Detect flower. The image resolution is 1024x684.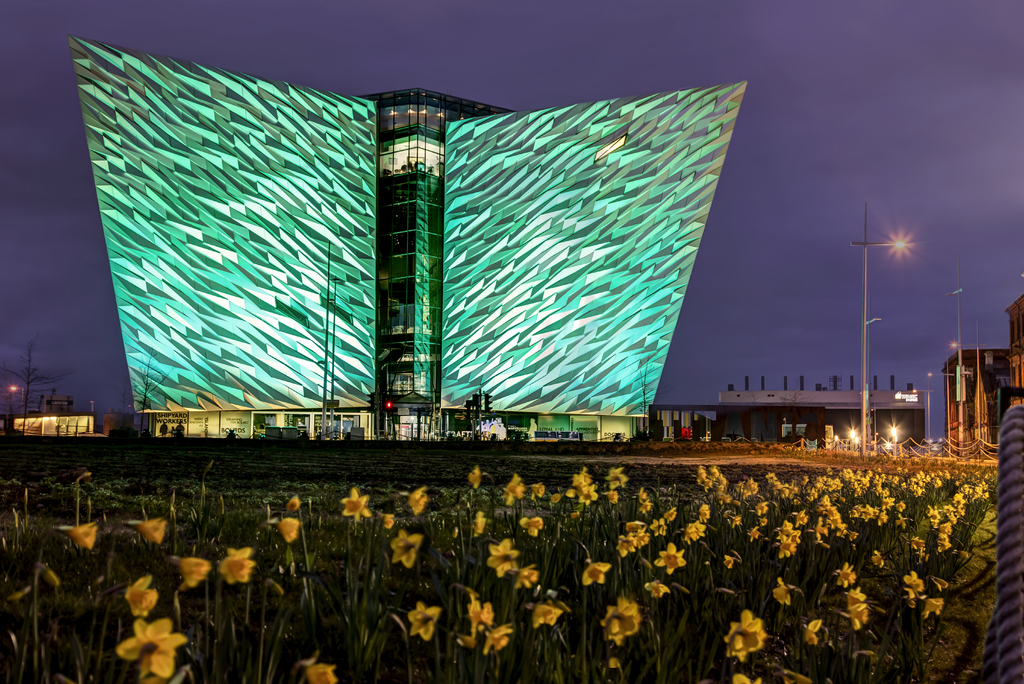
600:464:628:493.
